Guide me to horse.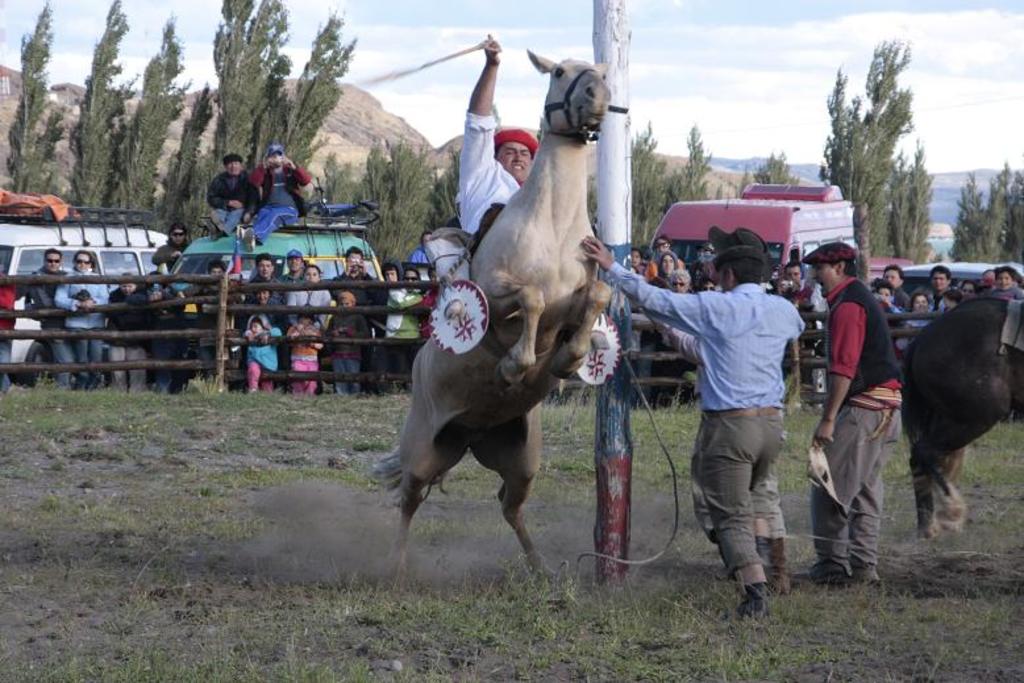
Guidance: Rect(370, 43, 612, 591).
